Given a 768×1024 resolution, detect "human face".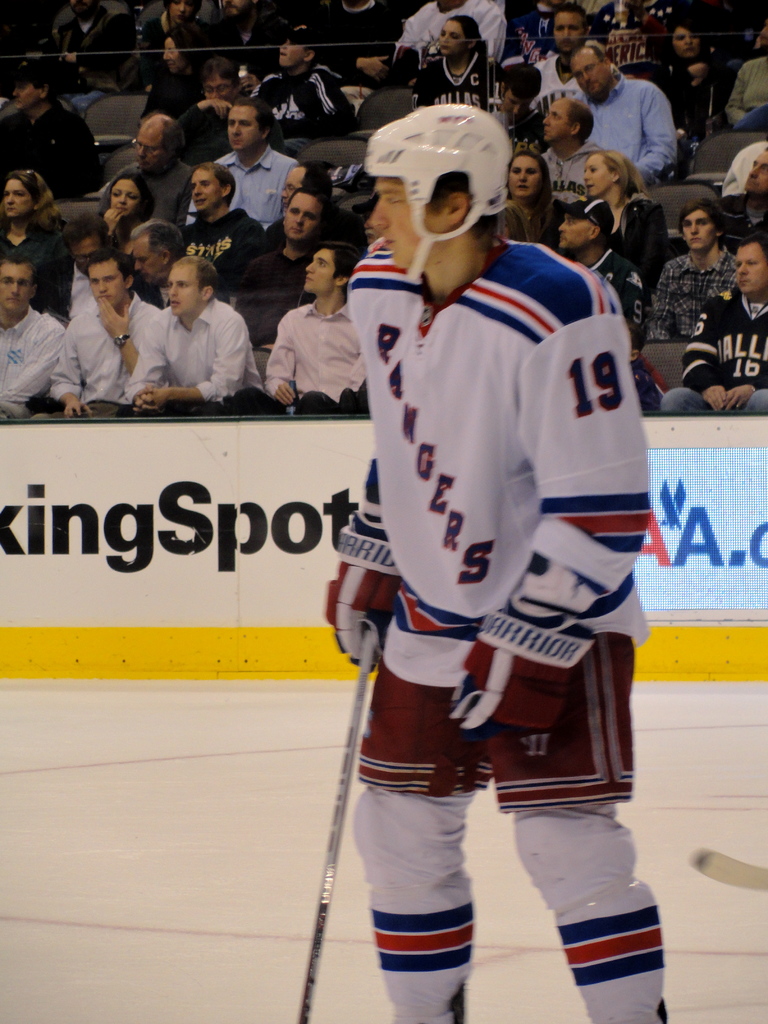
bbox(745, 152, 766, 192).
